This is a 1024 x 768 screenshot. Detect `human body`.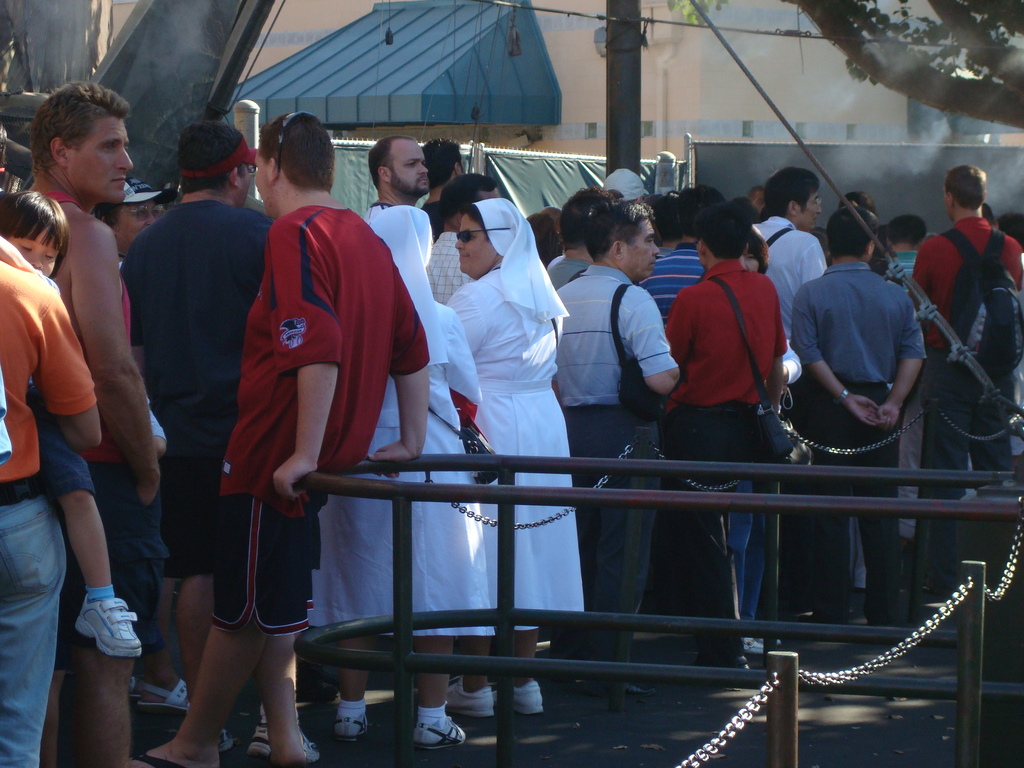
{"x1": 1, "y1": 240, "x2": 101, "y2": 767}.
